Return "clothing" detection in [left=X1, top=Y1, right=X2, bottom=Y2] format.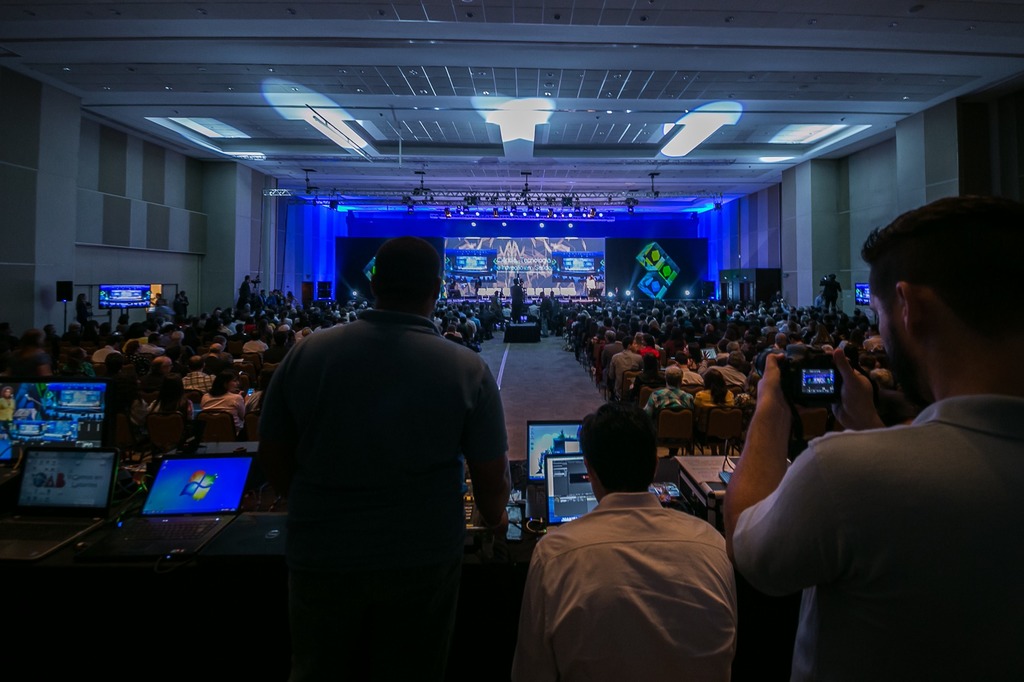
[left=627, top=370, right=664, bottom=393].
